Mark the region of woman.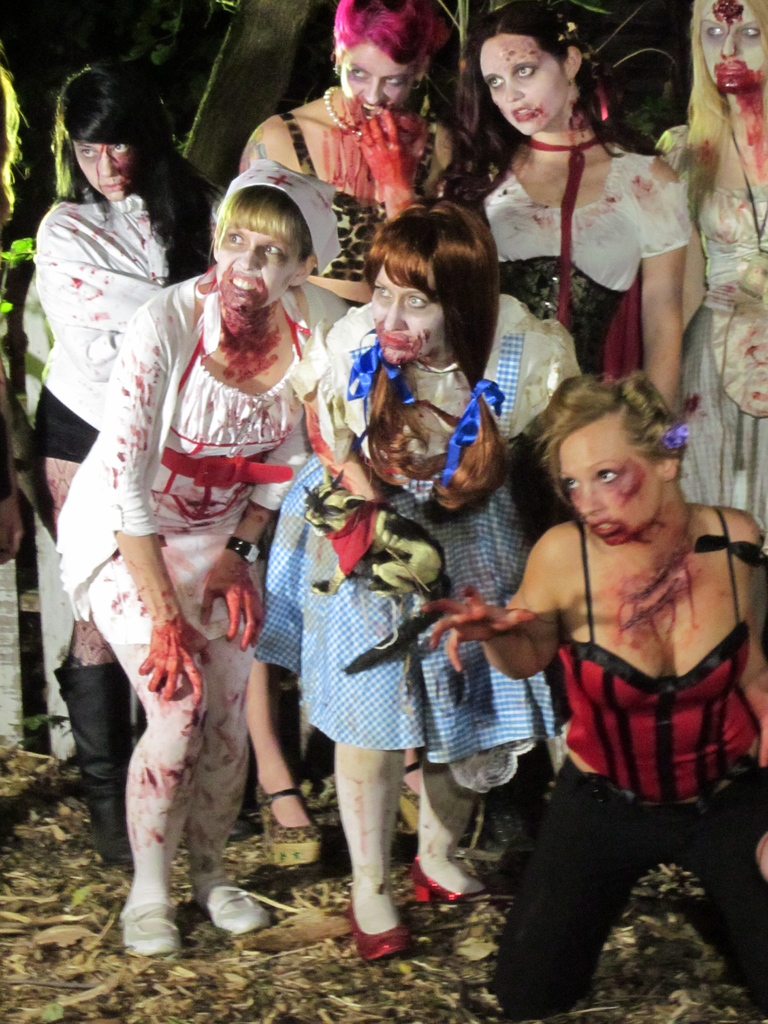
Region: rect(37, 60, 212, 844).
